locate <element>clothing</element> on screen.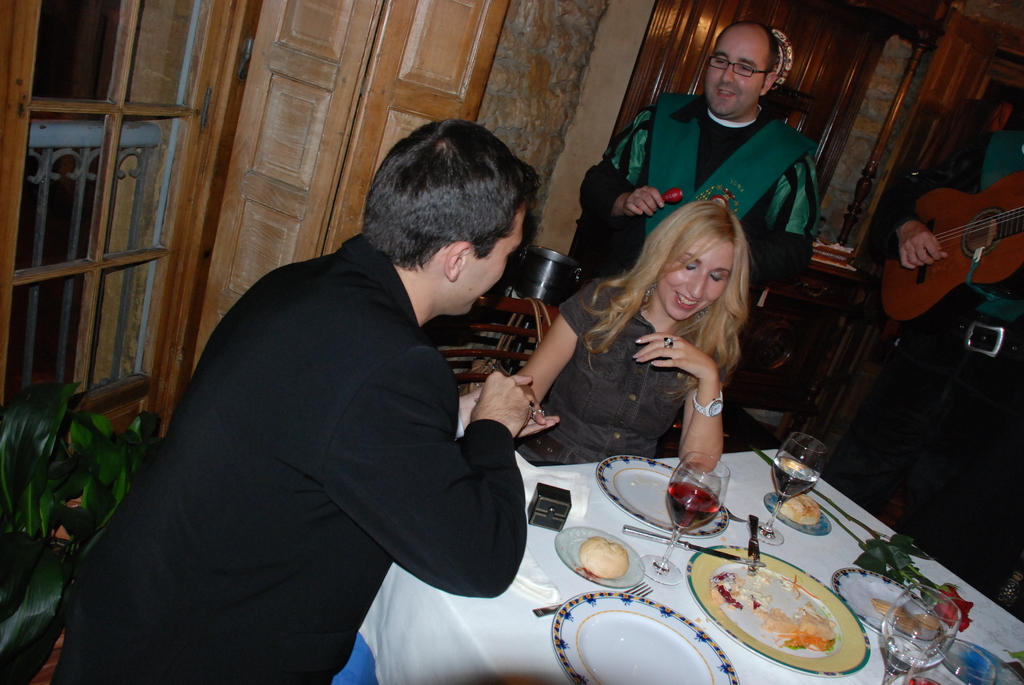
On screen at 28:239:552:684.
